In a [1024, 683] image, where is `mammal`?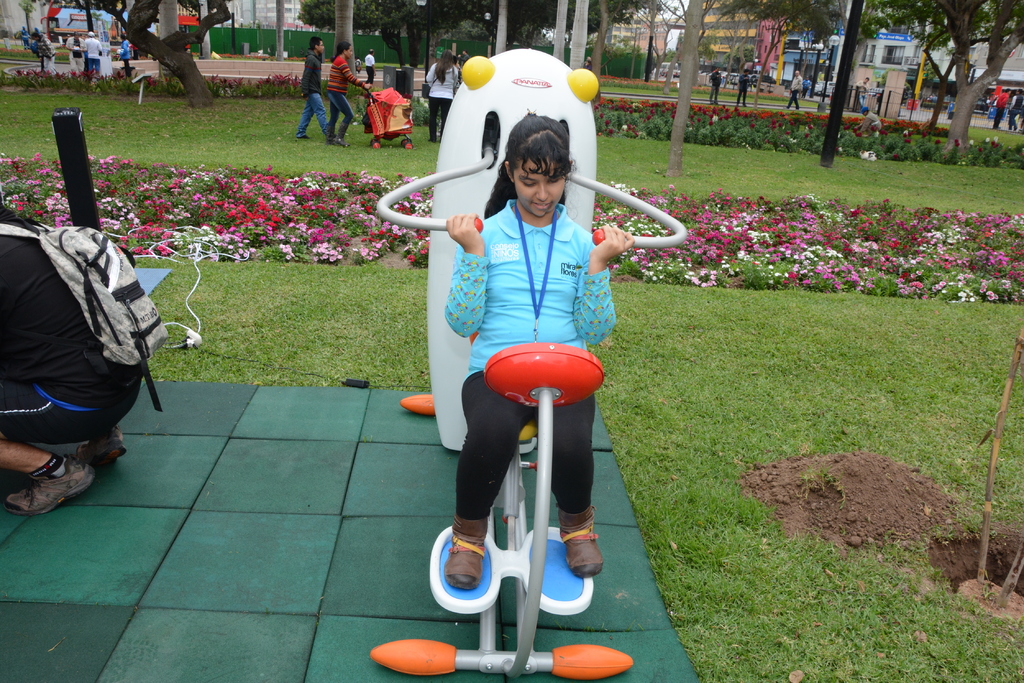
bbox(708, 68, 724, 104).
